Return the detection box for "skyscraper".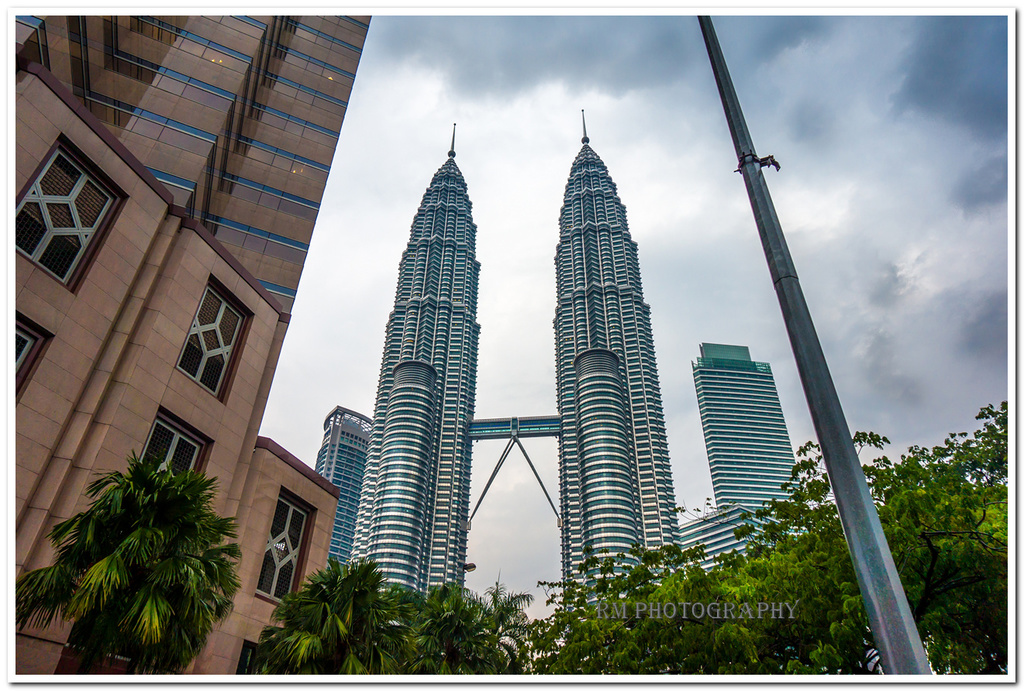
bbox=[347, 125, 486, 600].
